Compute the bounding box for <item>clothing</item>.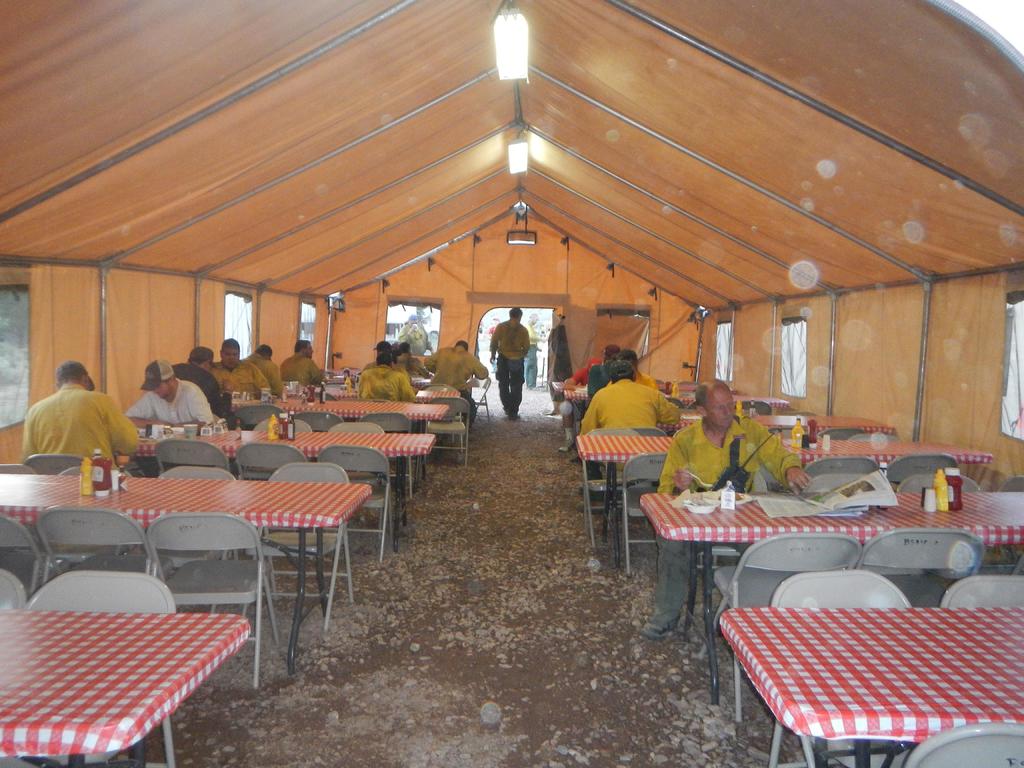
left=395, top=352, right=428, bottom=374.
